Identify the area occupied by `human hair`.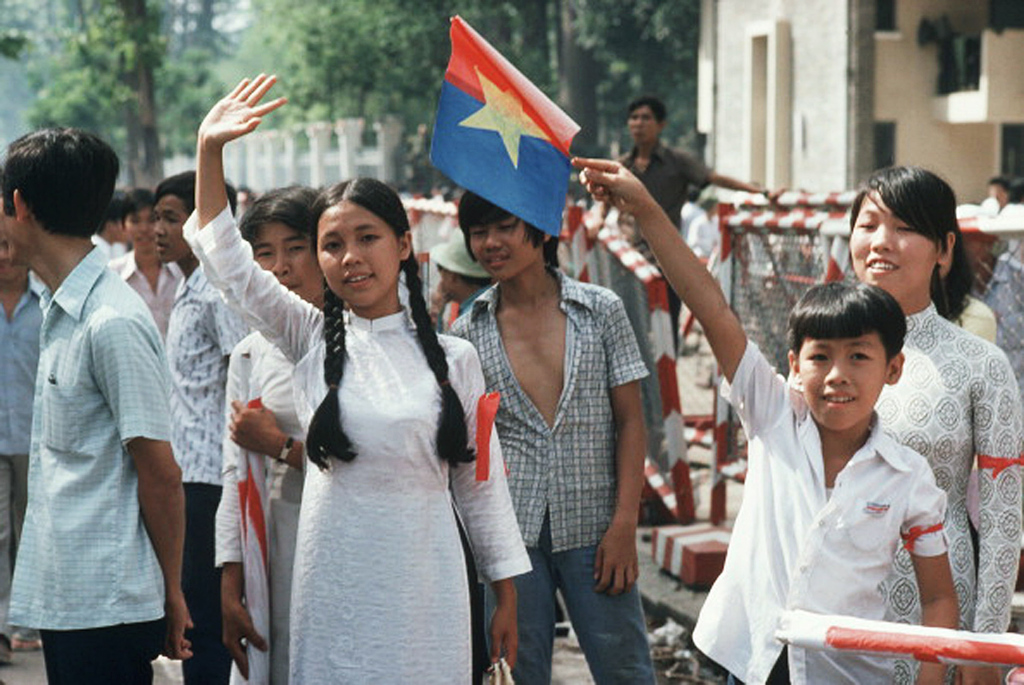
Area: rect(116, 189, 156, 222).
